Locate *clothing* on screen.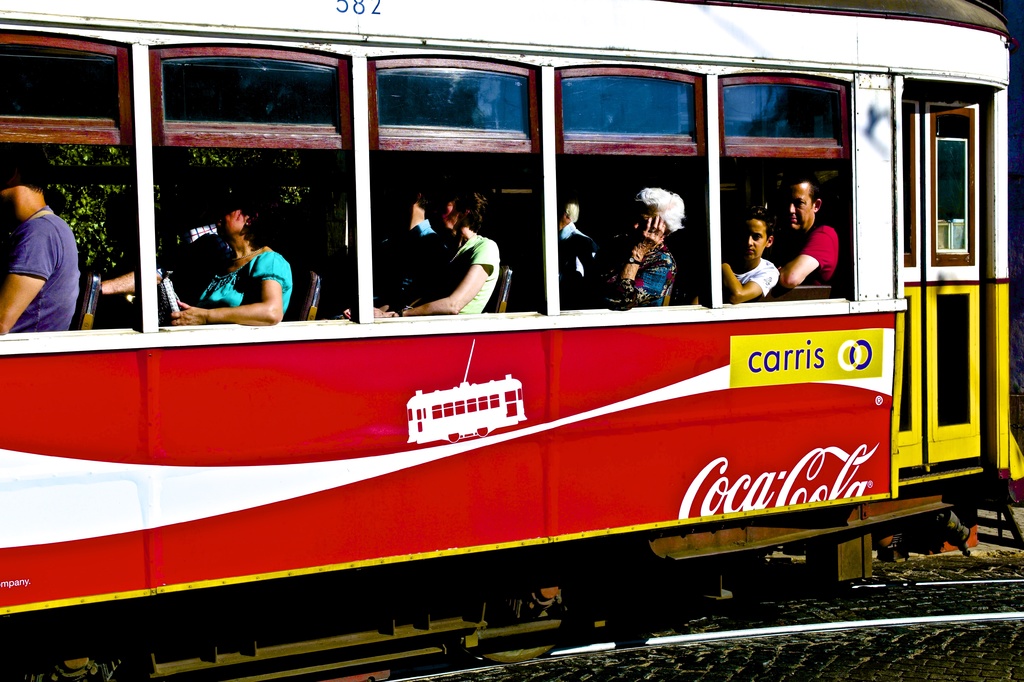
On screen at box=[805, 223, 841, 302].
